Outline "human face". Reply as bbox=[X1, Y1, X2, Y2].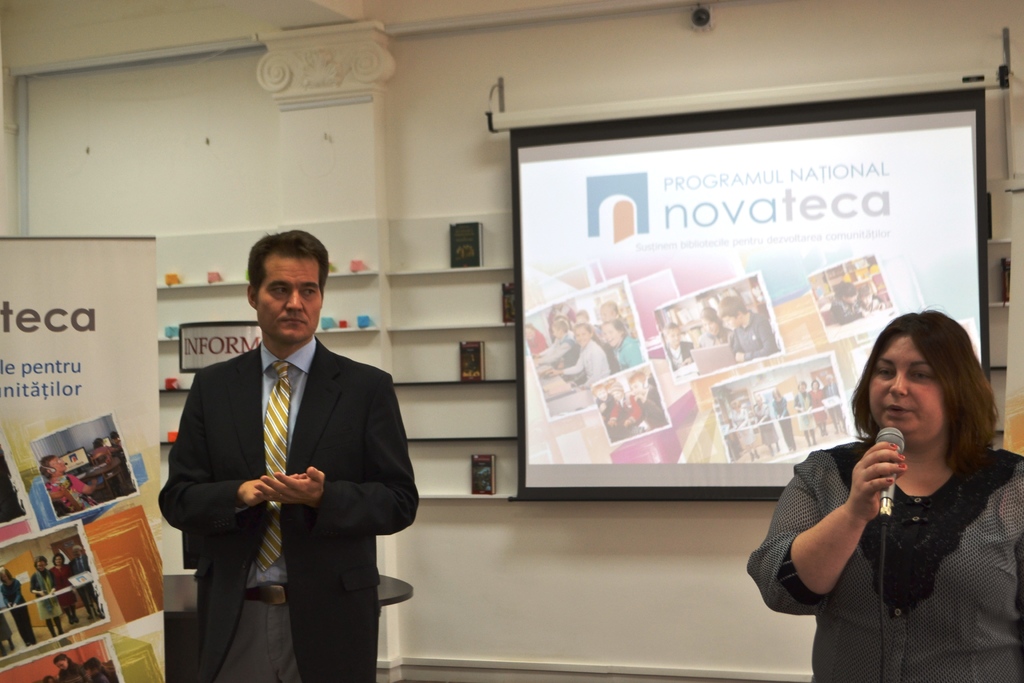
bbox=[668, 329, 682, 340].
